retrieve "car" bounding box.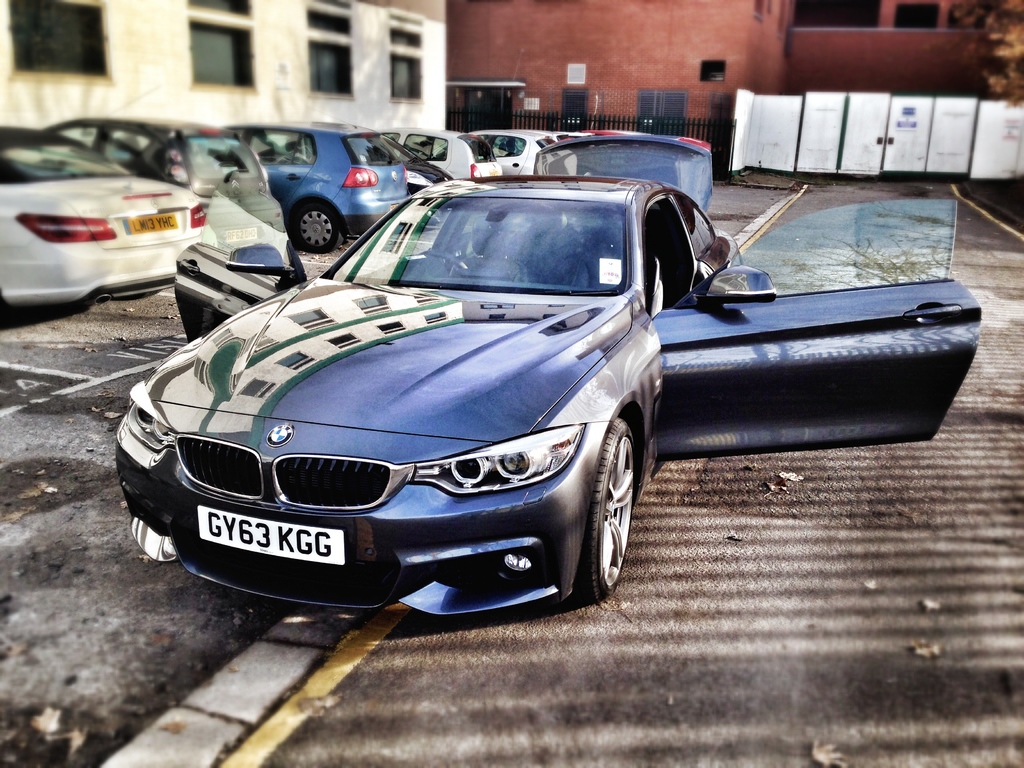
Bounding box: 227:116:404:254.
